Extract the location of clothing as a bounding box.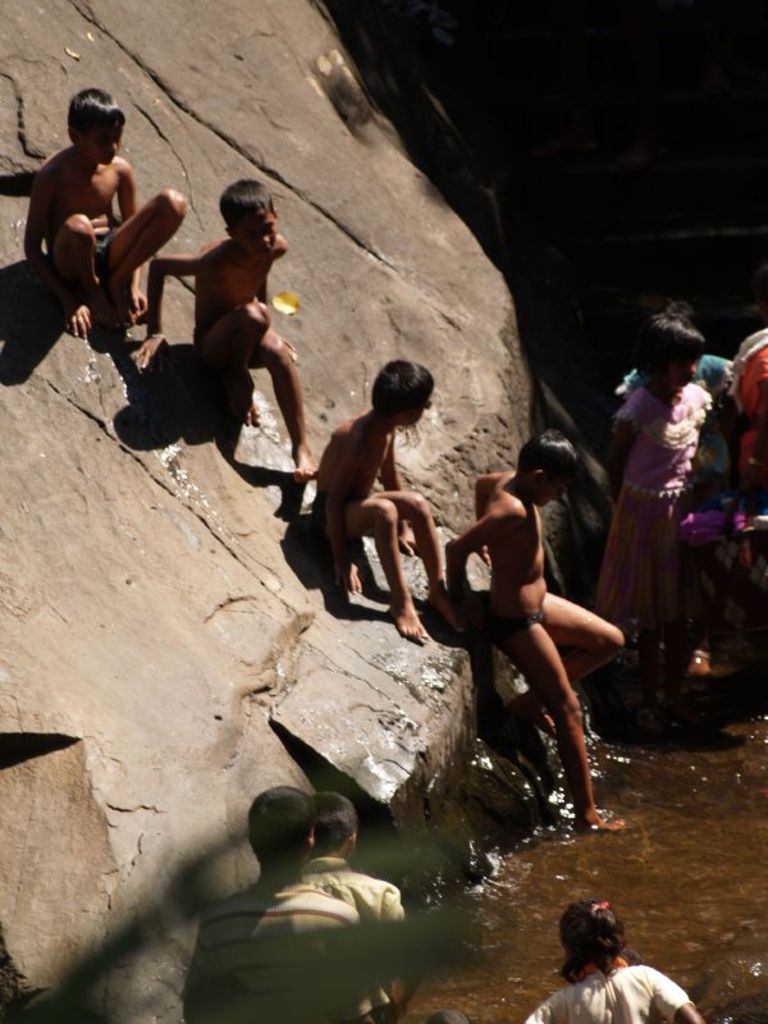
(x1=525, y1=952, x2=695, y2=1023).
